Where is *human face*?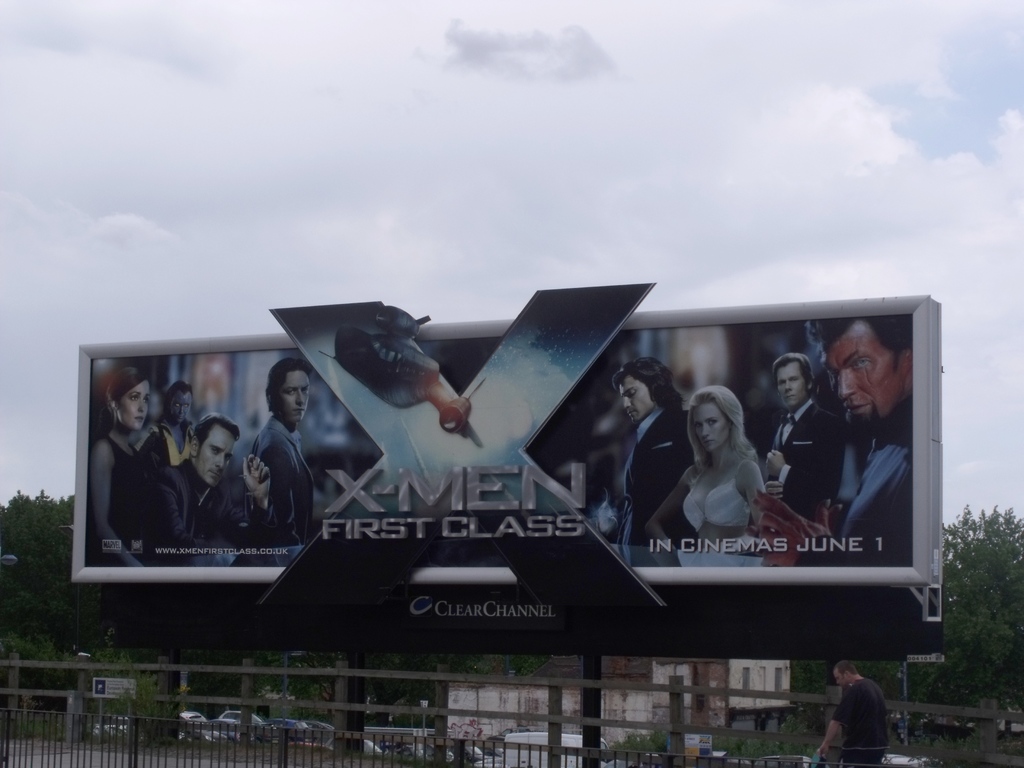
box(118, 383, 149, 434).
